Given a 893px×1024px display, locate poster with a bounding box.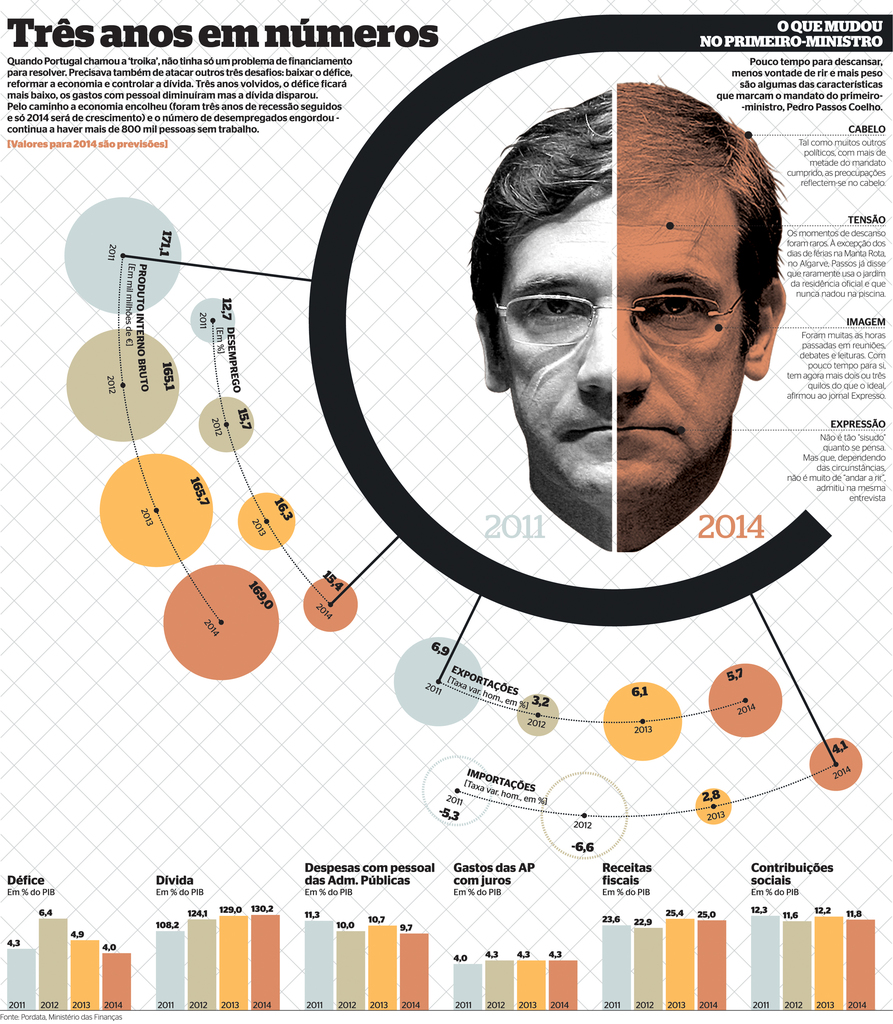
Located: bbox=[0, 0, 892, 1023].
